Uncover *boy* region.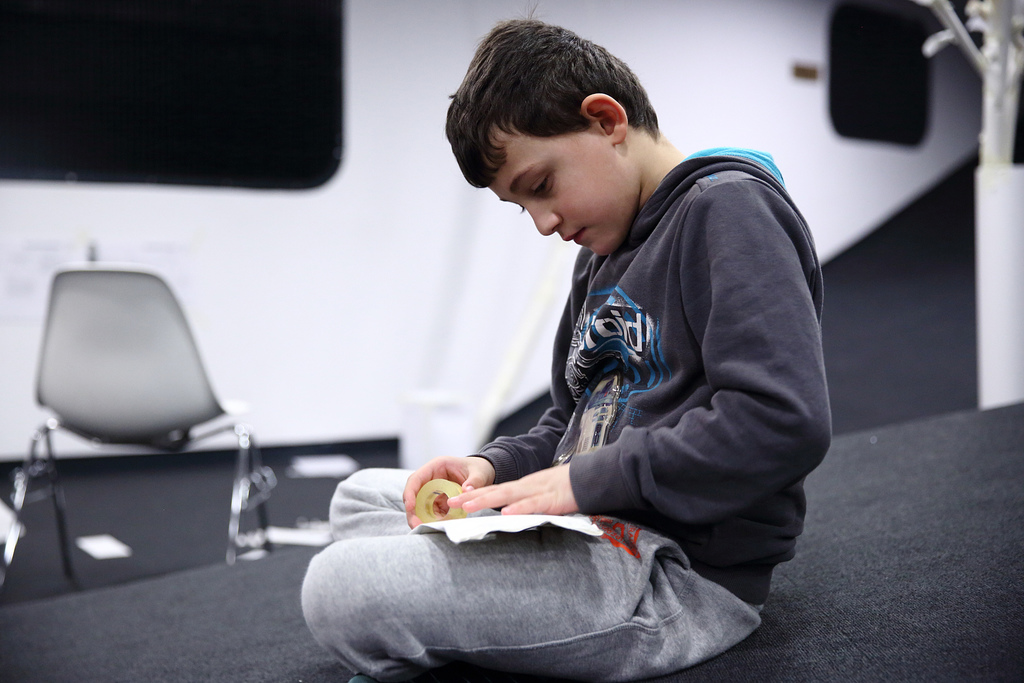
Uncovered: 316,29,813,659.
